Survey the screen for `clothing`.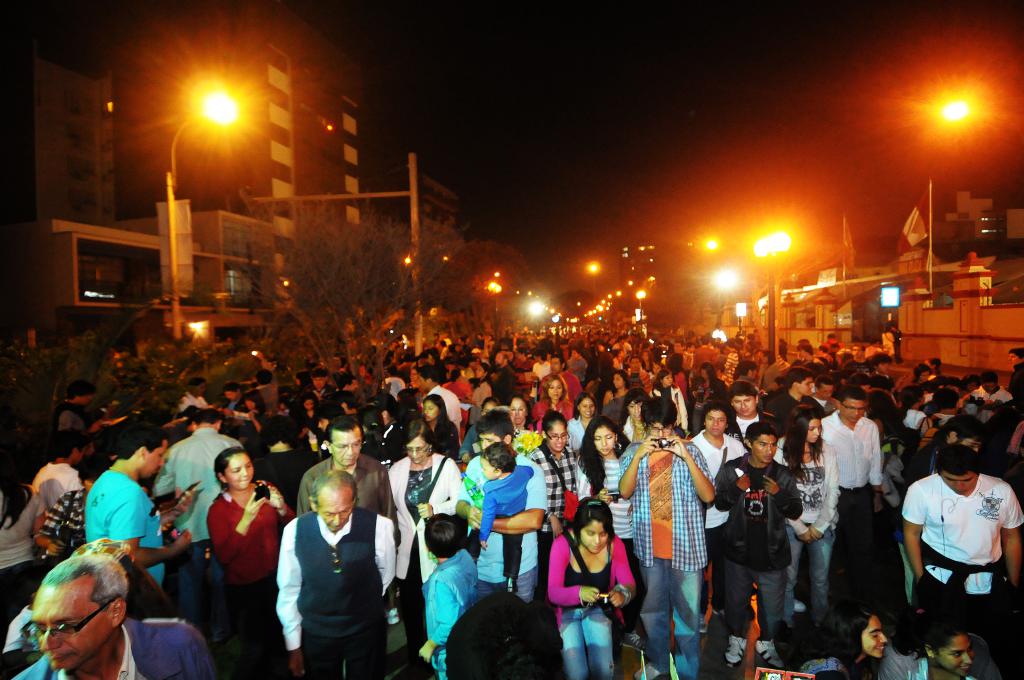
Survey found: (649,382,686,432).
